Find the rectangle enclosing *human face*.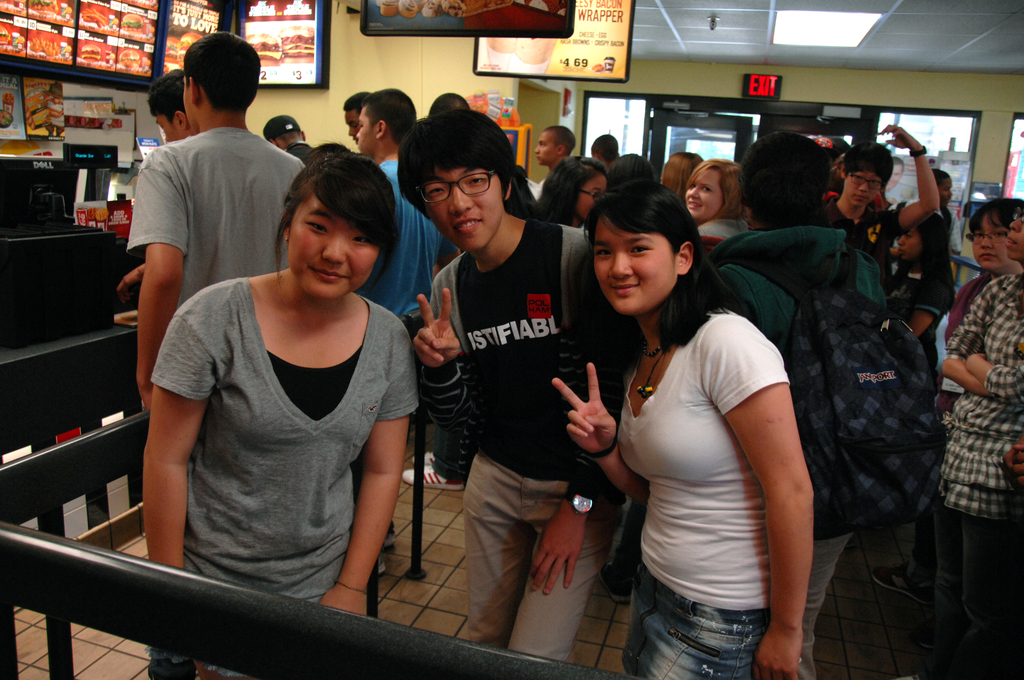
(845,170,883,200).
